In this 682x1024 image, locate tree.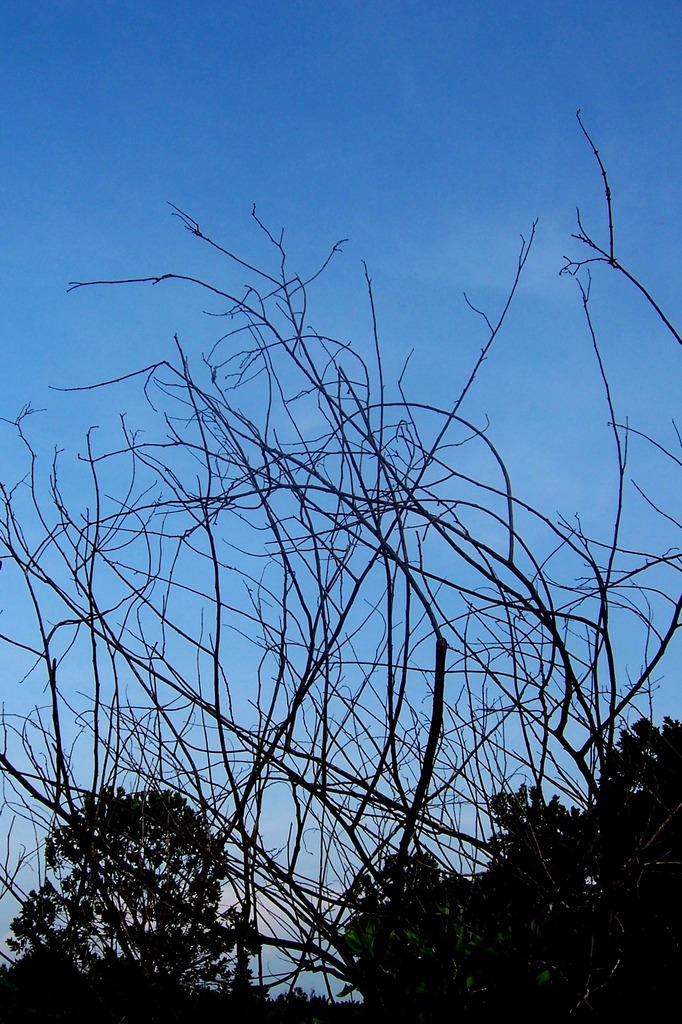
Bounding box: 337,714,681,1023.
